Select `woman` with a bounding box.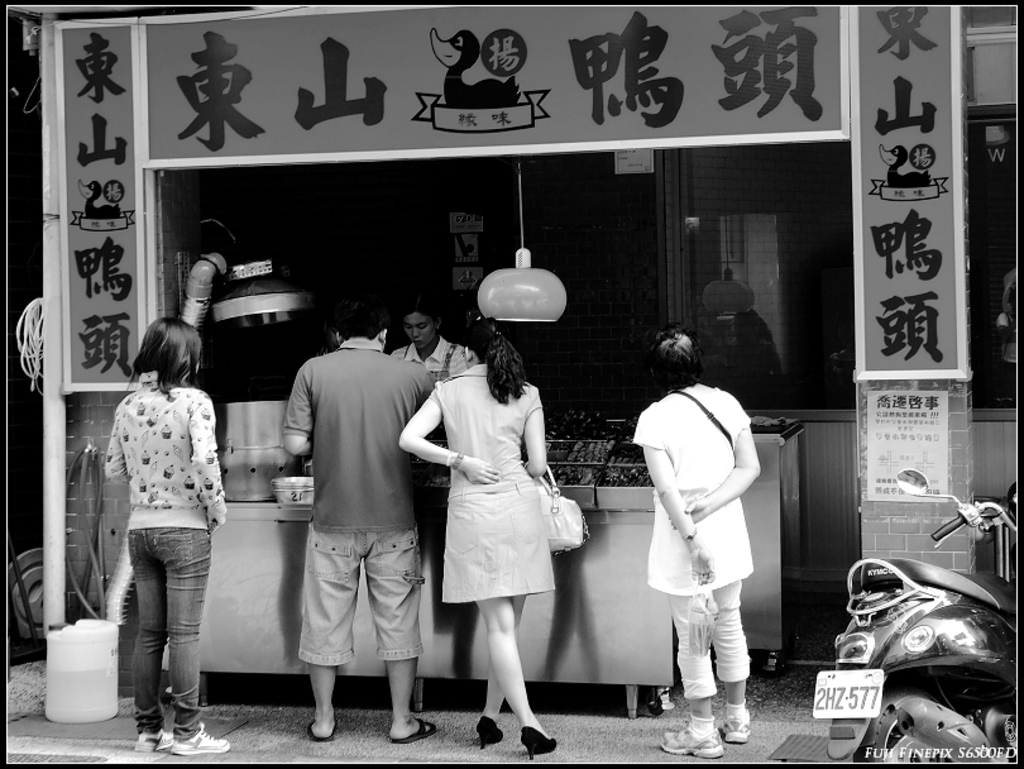
Rect(412, 312, 569, 742).
